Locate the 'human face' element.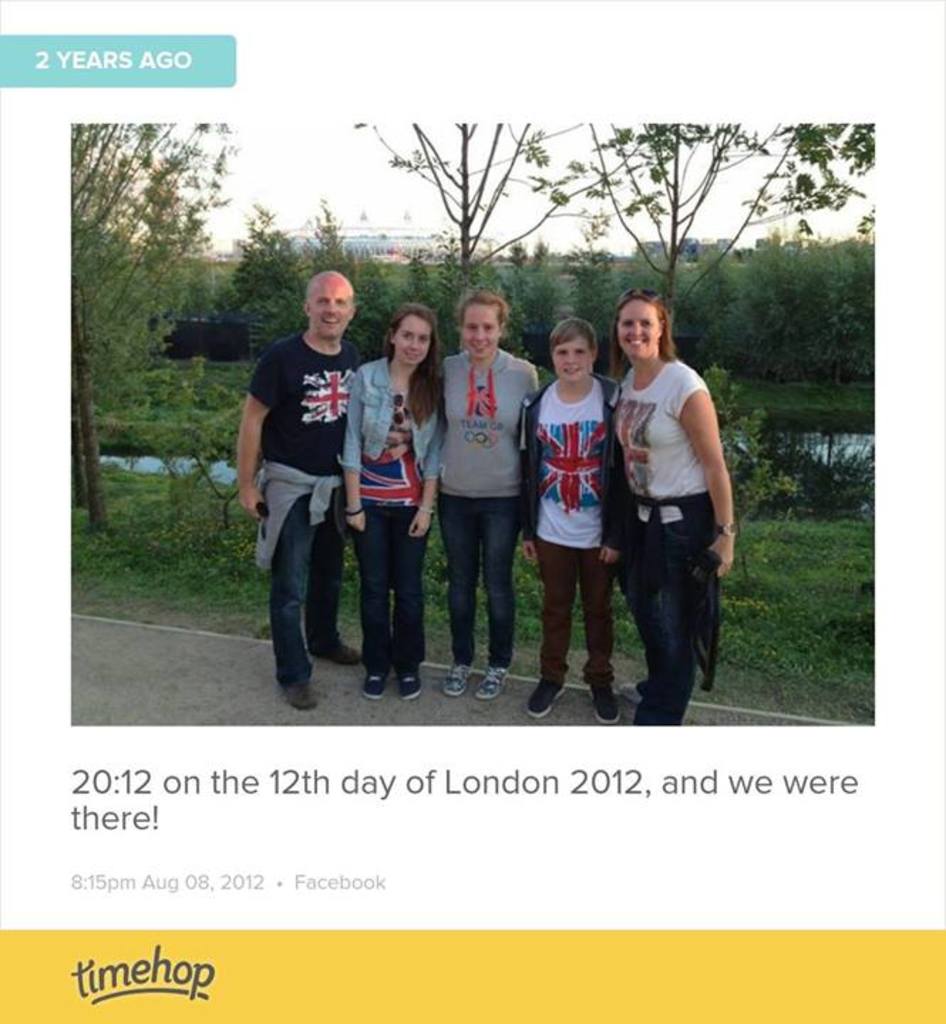
Element bbox: crop(555, 338, 597, 384).
